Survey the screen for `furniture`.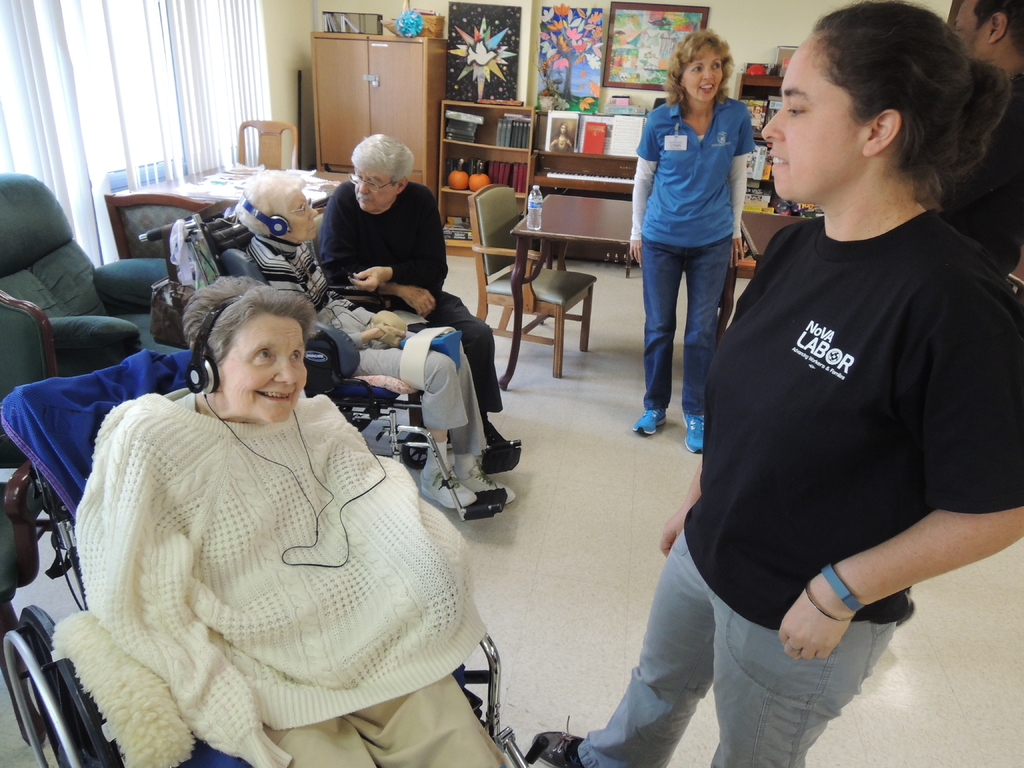
Survey found: 103:164:335:256.
